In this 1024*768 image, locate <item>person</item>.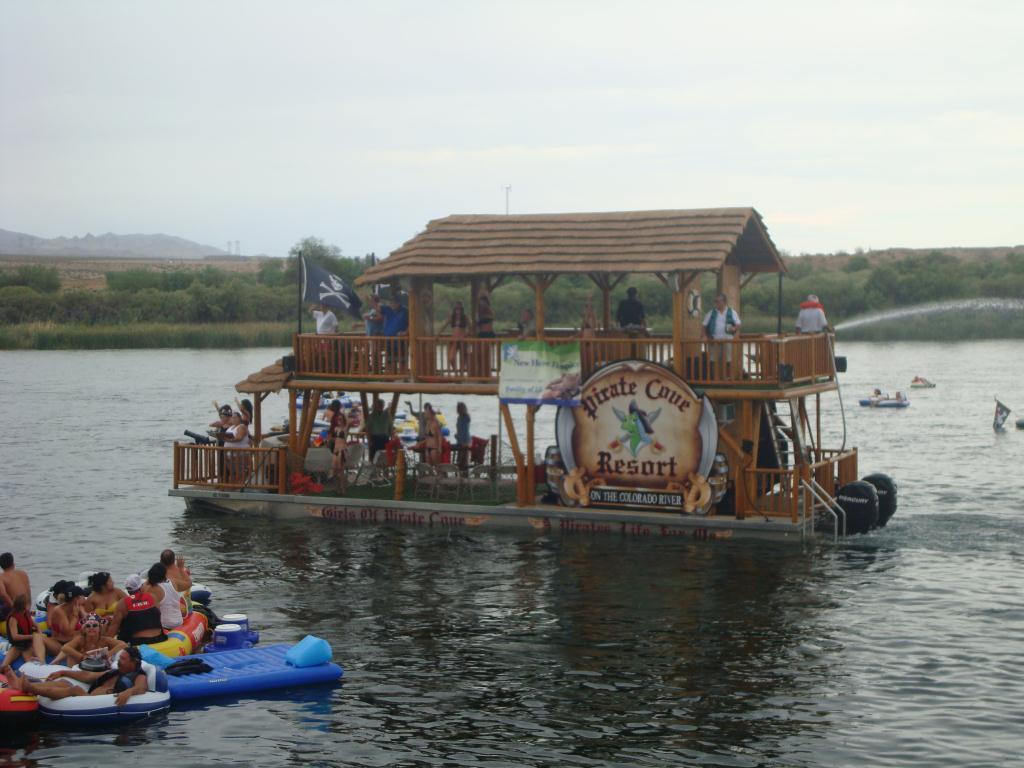
Bounding box: 449:403:475:473.
